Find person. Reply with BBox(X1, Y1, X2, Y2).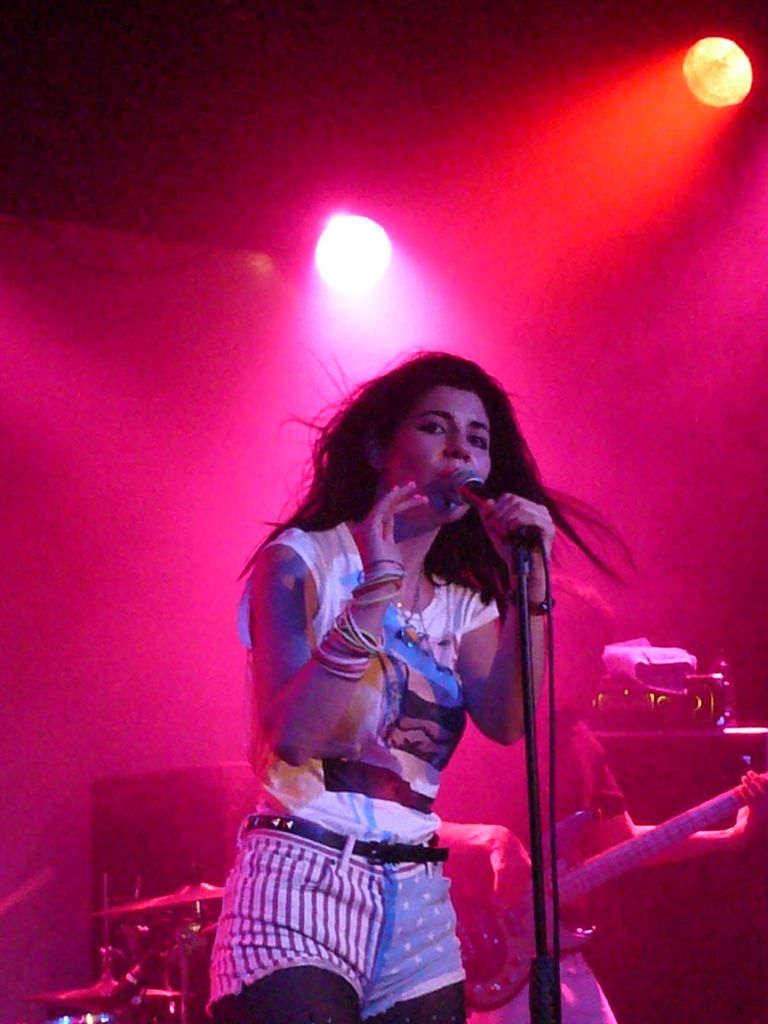
BBox(430, 572, 767, 1023).
